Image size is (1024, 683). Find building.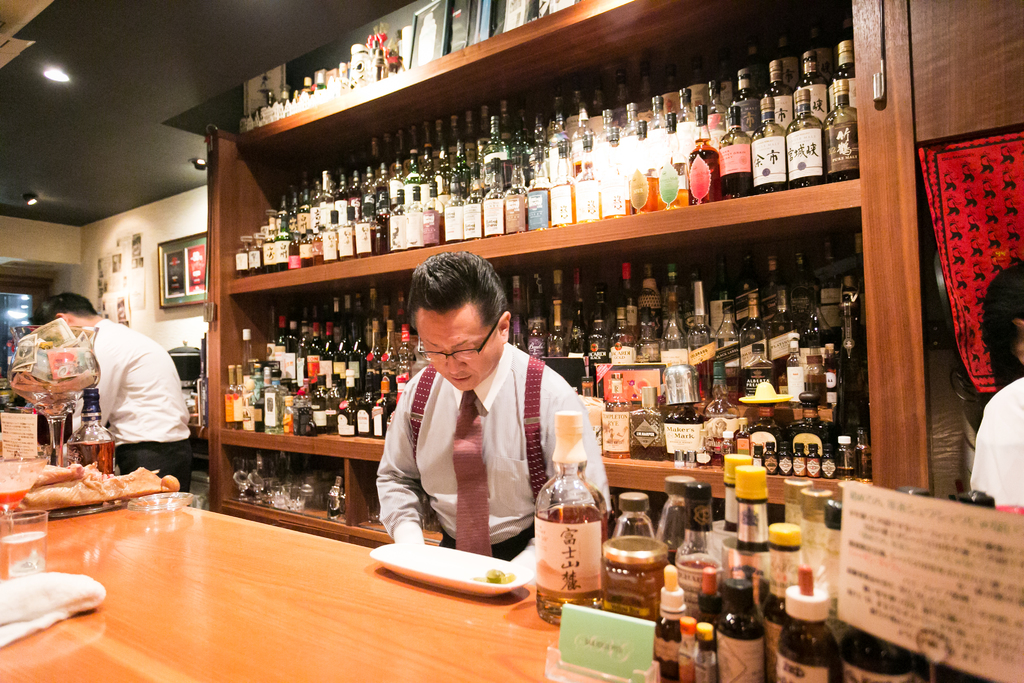
(left=0, top=0, right=1023, bottom=682).
